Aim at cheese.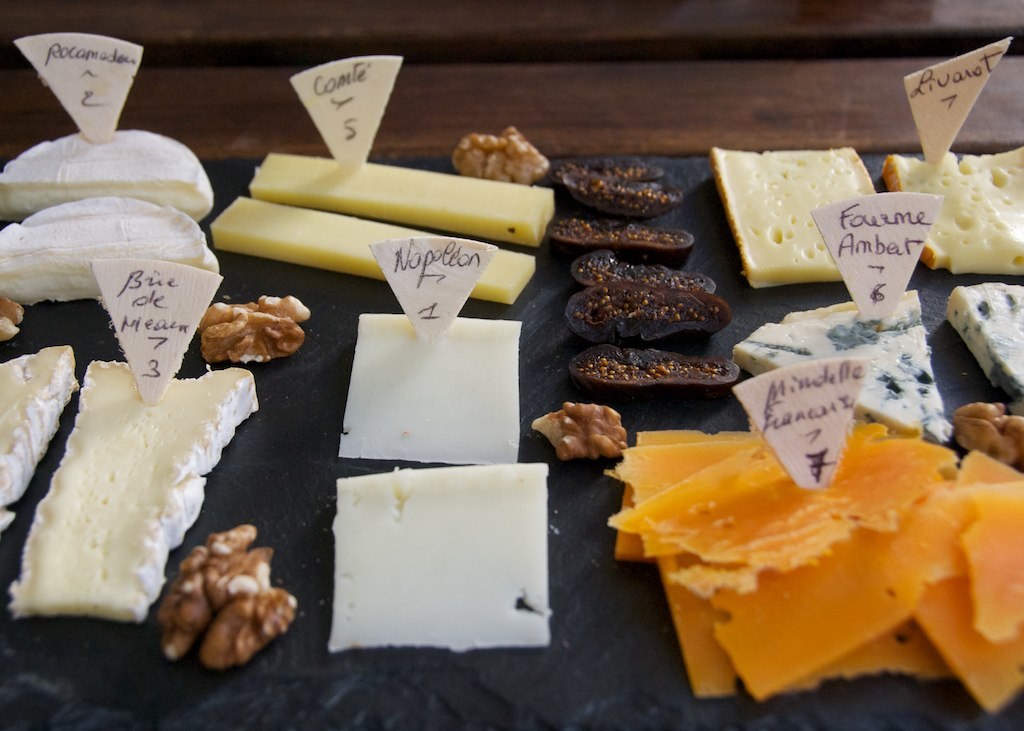
Aimed at <region>243, 146, 559, 247</region>.
